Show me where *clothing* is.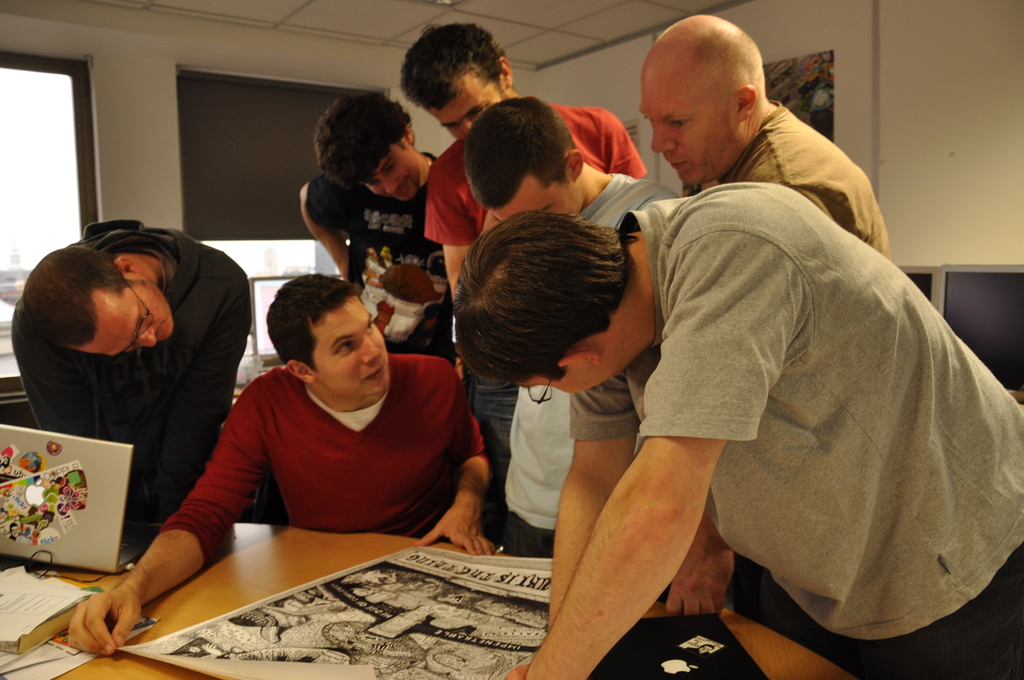
*clothing* is at select_region(410, 84, 649, 245).
